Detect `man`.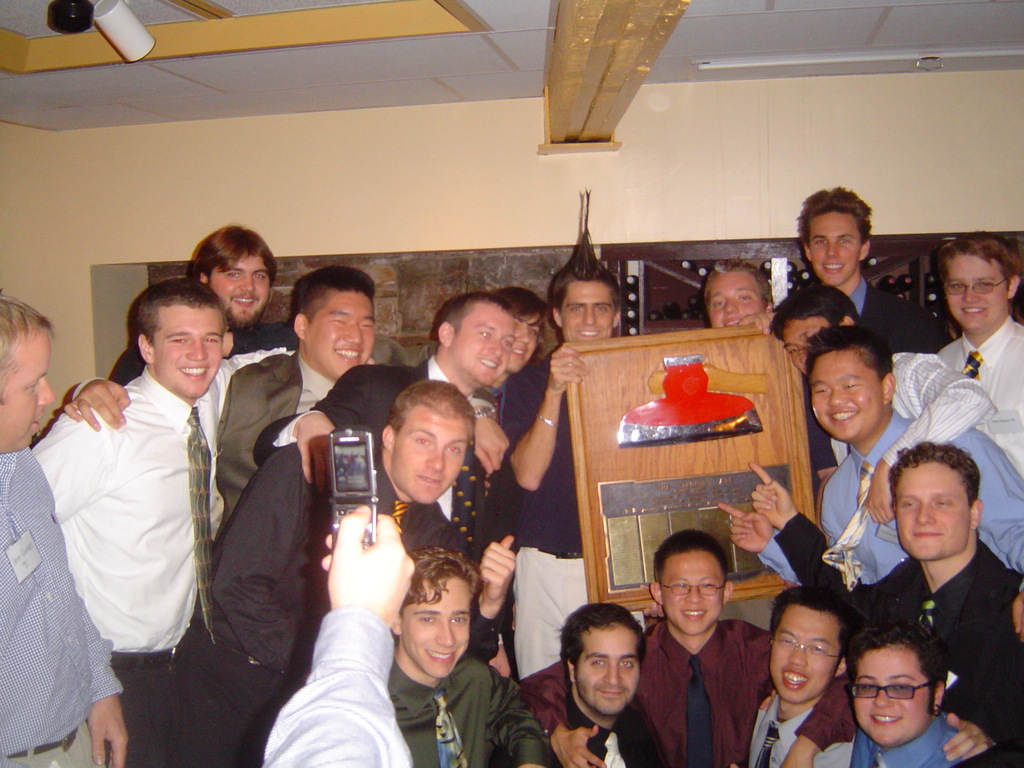
Detected at <region>513, 532, 860, 767</region>.
